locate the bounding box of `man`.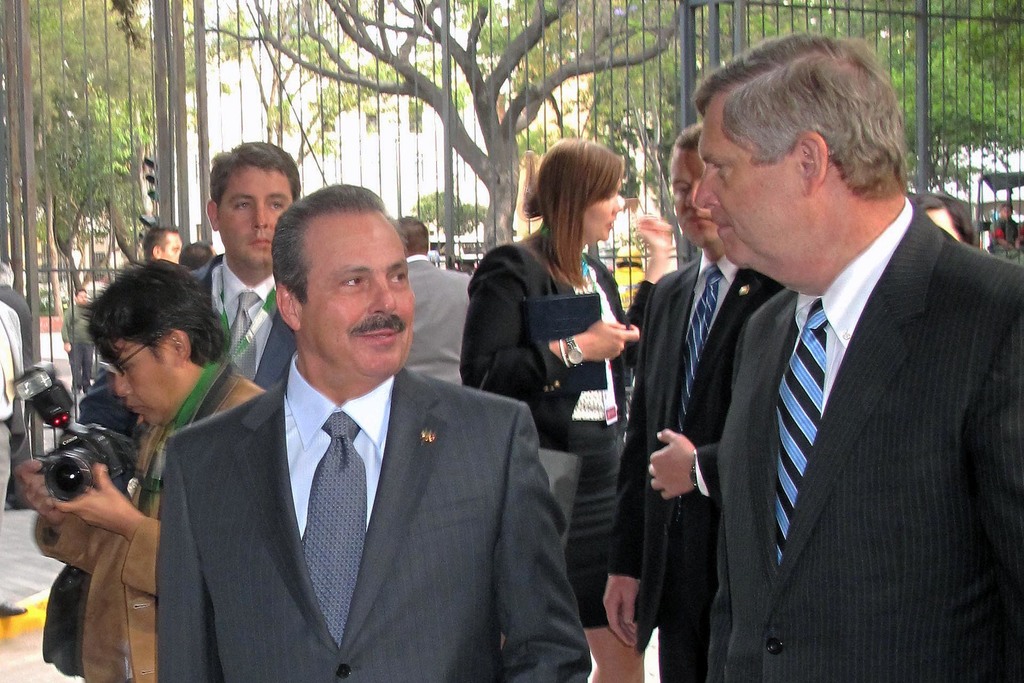
Bounding box: {"left": 399, "top": 217, "right": 472, "bottom": 387}.
